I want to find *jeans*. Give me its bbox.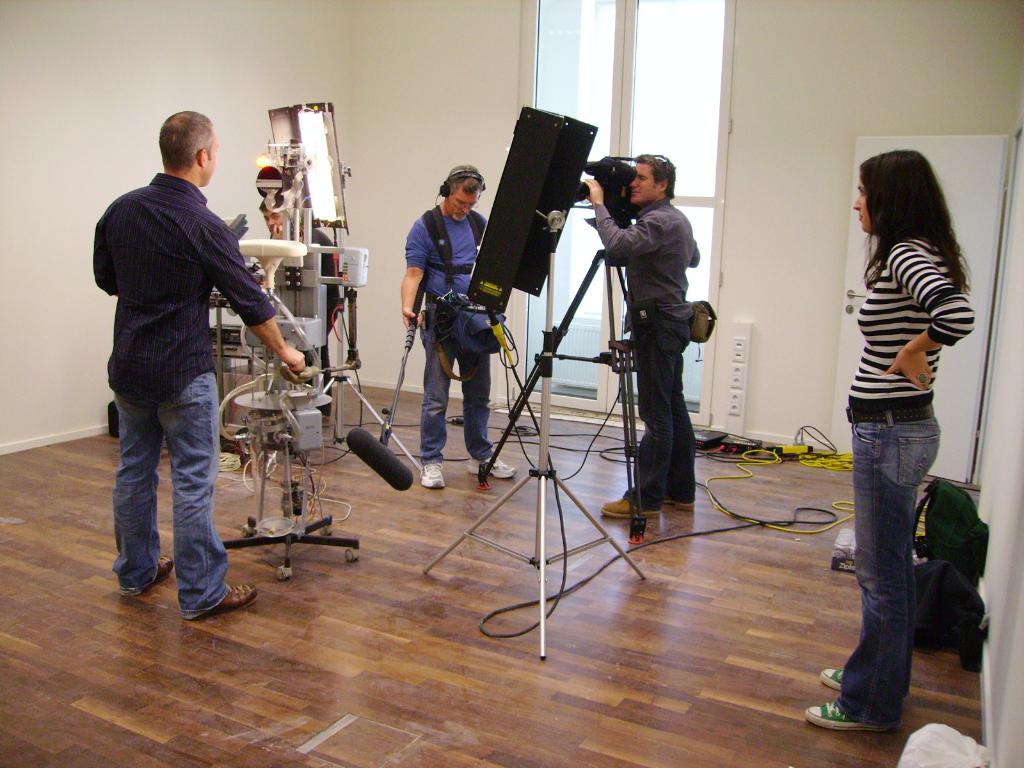
bbox=[851, 398, 957, 713].
